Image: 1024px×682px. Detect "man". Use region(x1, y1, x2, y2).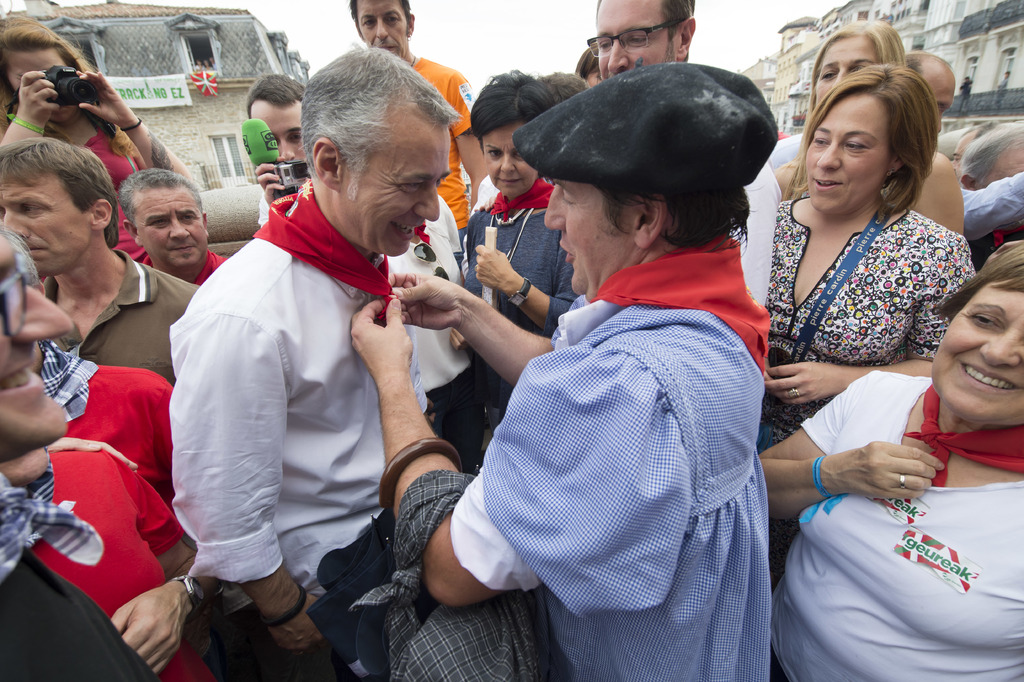
region(0, 133, 194, 388).
